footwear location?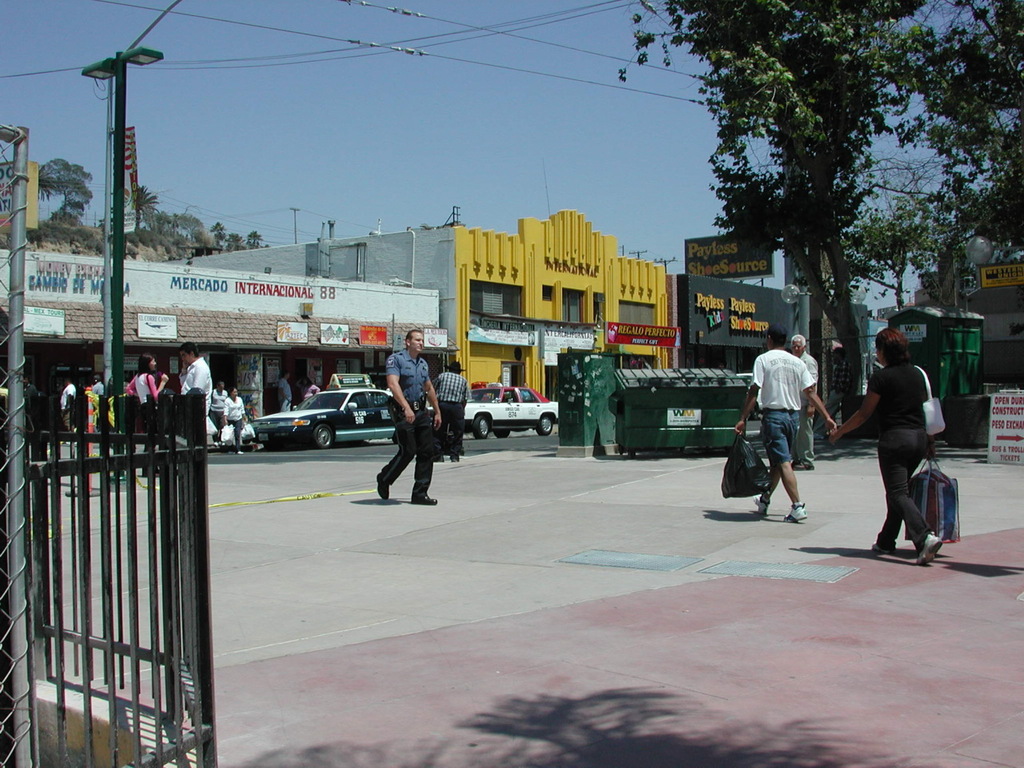
box=[794, 462, 814, 470]
